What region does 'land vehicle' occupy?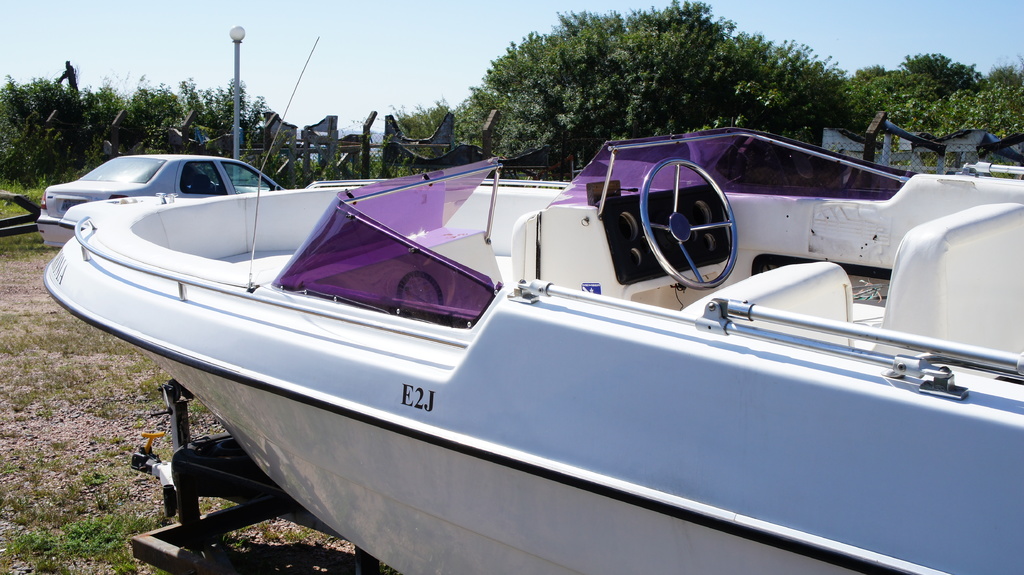
36 150 294 245.
